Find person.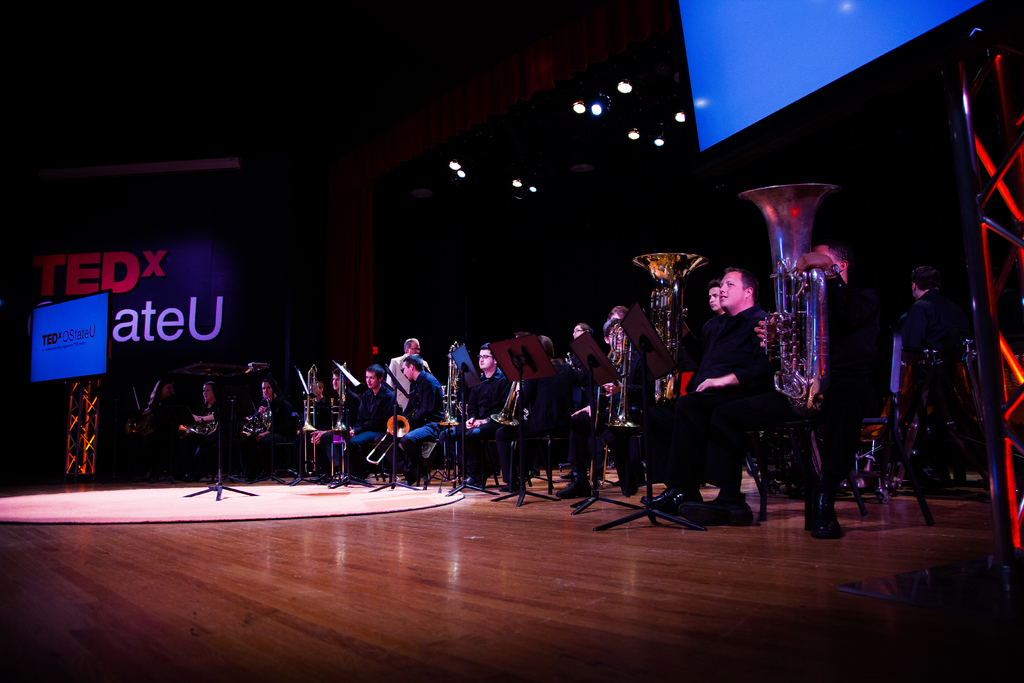
(637, 263, 780, 529).
